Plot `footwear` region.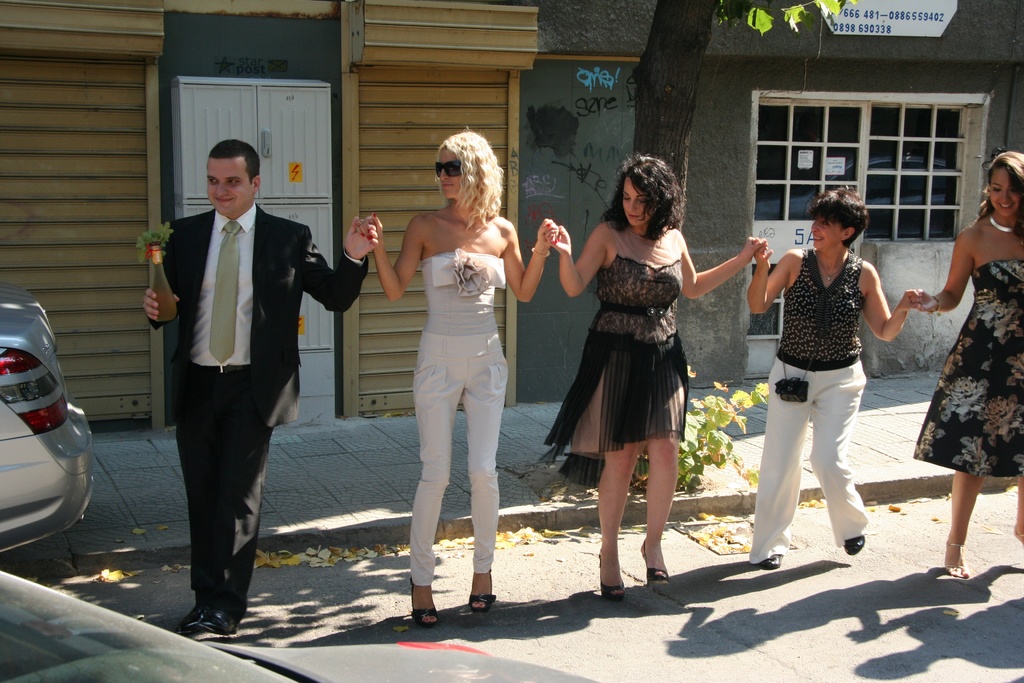
Plotted at select_region(765, 554, 783, 570).
